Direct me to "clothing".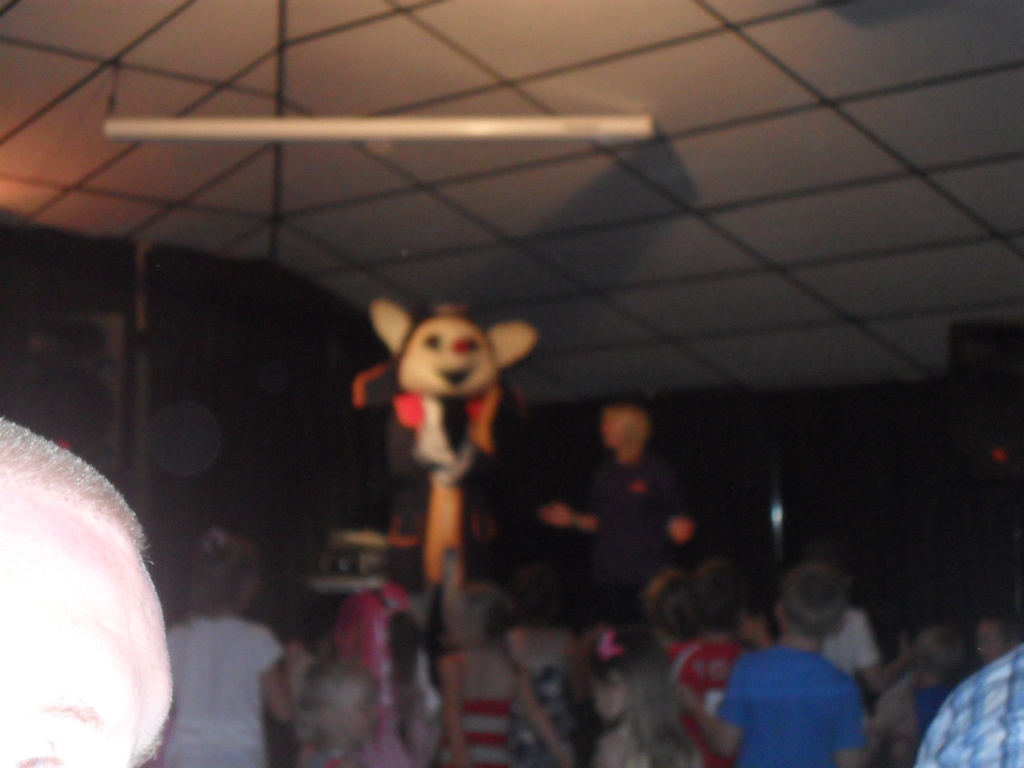
Direction: crop(437, 696, 513, 762).
